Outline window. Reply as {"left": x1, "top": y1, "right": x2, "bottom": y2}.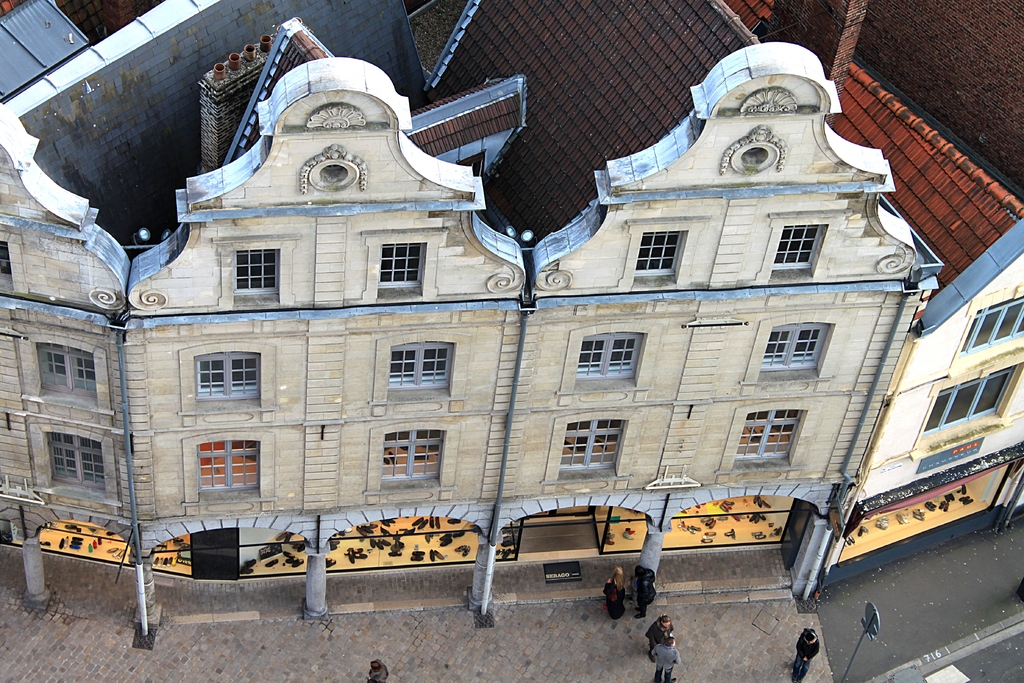
{"left": 49, "top": 433, "right": 107, "bottom": 491}.
